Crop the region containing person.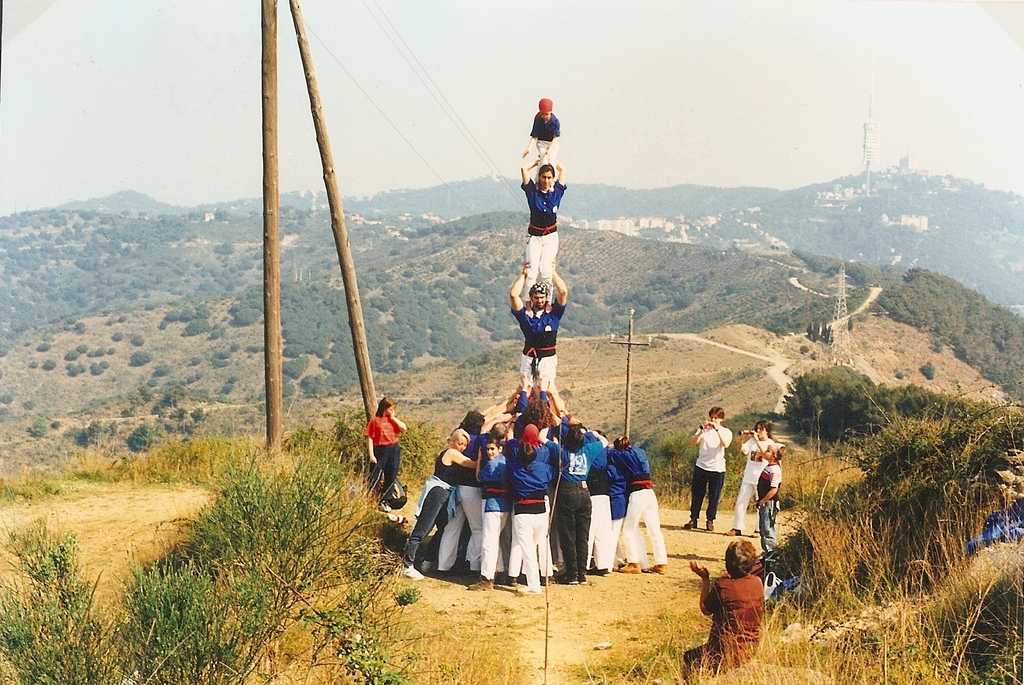
Crop region: {"x1": 362, "y1": 393, "x2": 406, "y2": 513}.
